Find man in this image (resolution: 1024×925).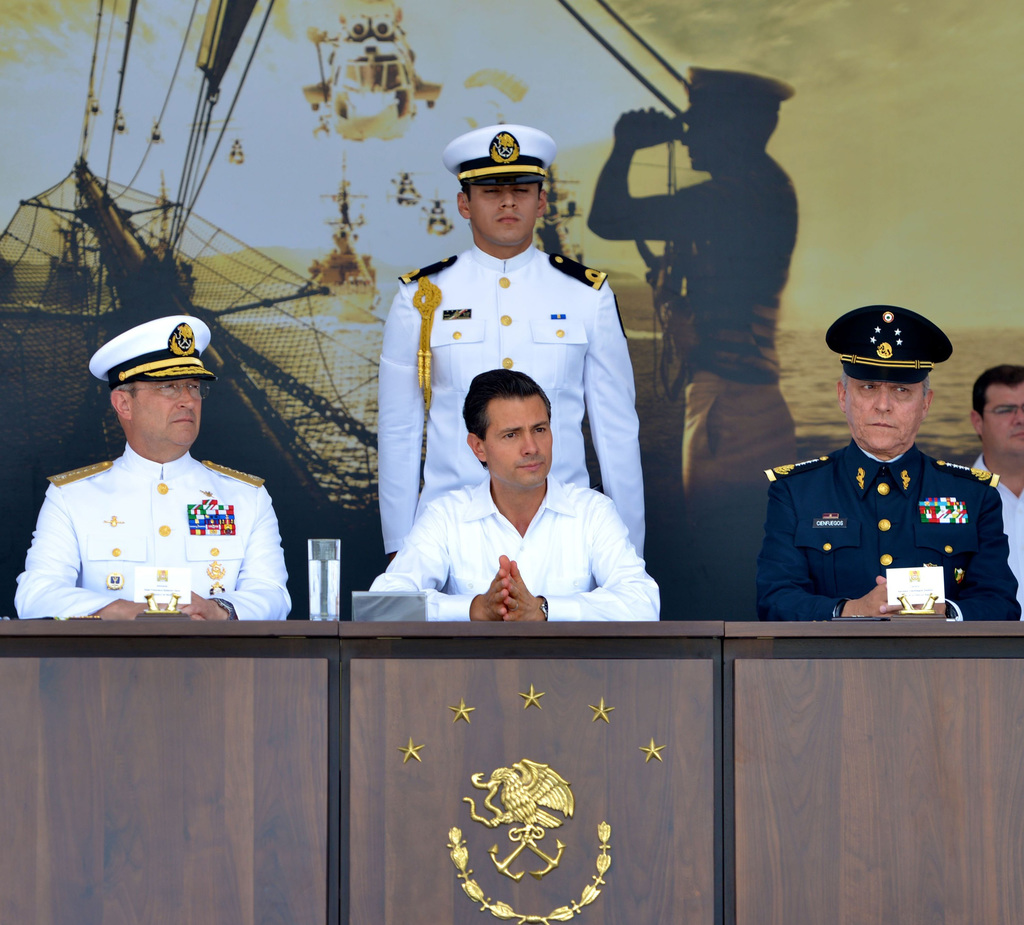
[x1=761, y1=293, x2=1023, y2=638].
